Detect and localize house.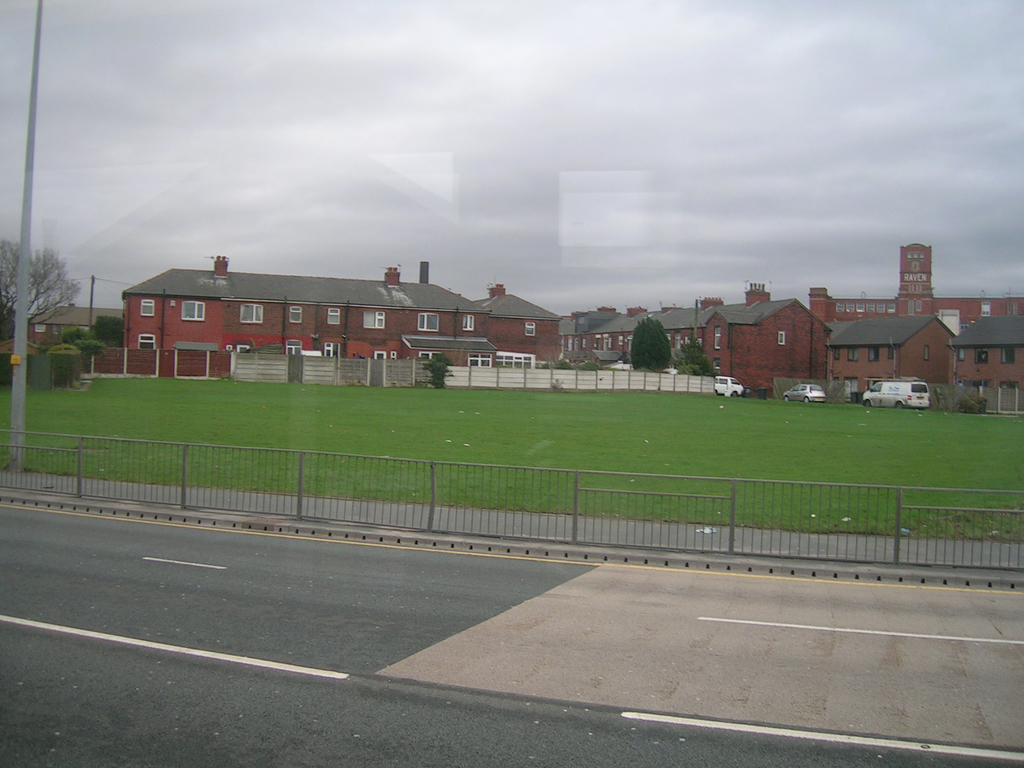
Localized at <region>27, 302, 125, 343</region>.
